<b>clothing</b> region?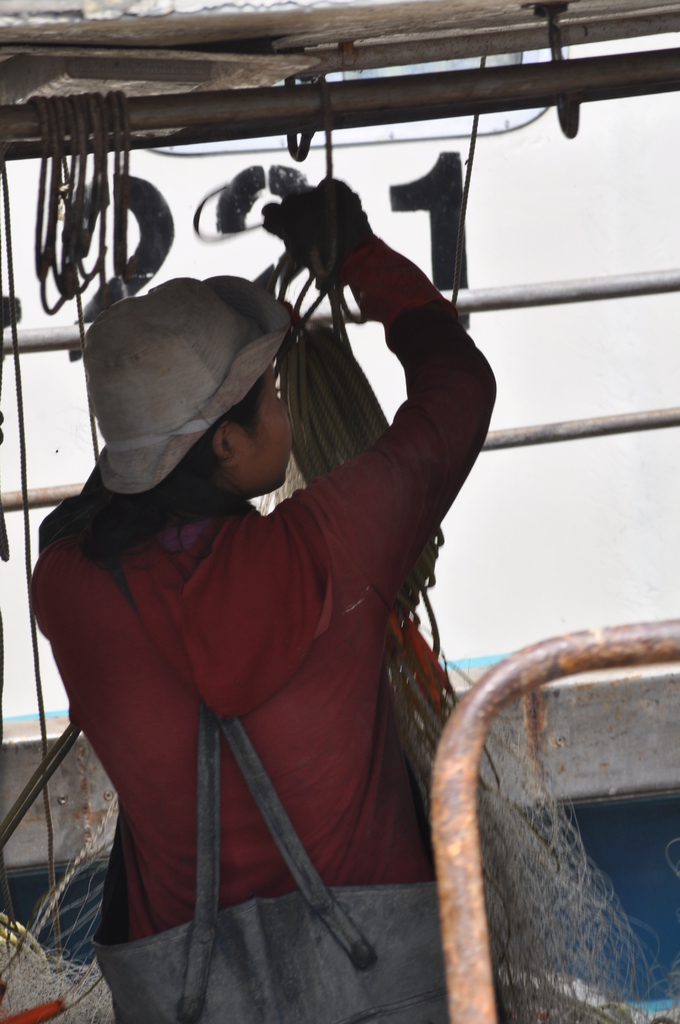
locate(50, 175, 465, 968)
